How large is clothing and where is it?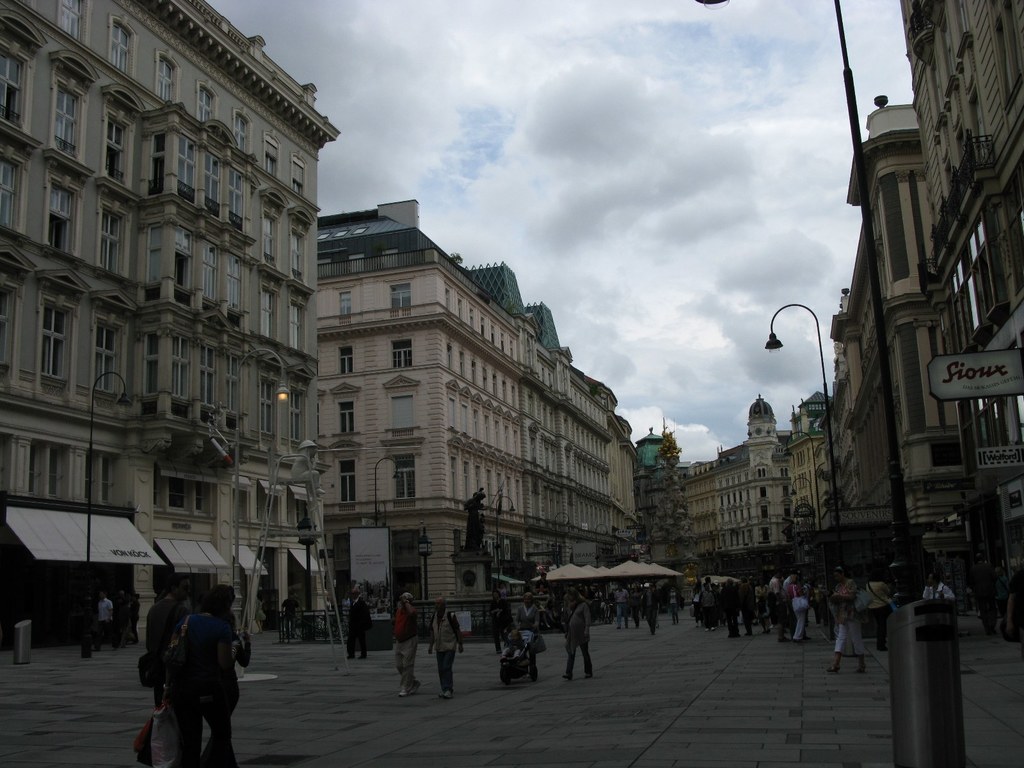
Bounding box: [612, 590, 630, 627].
